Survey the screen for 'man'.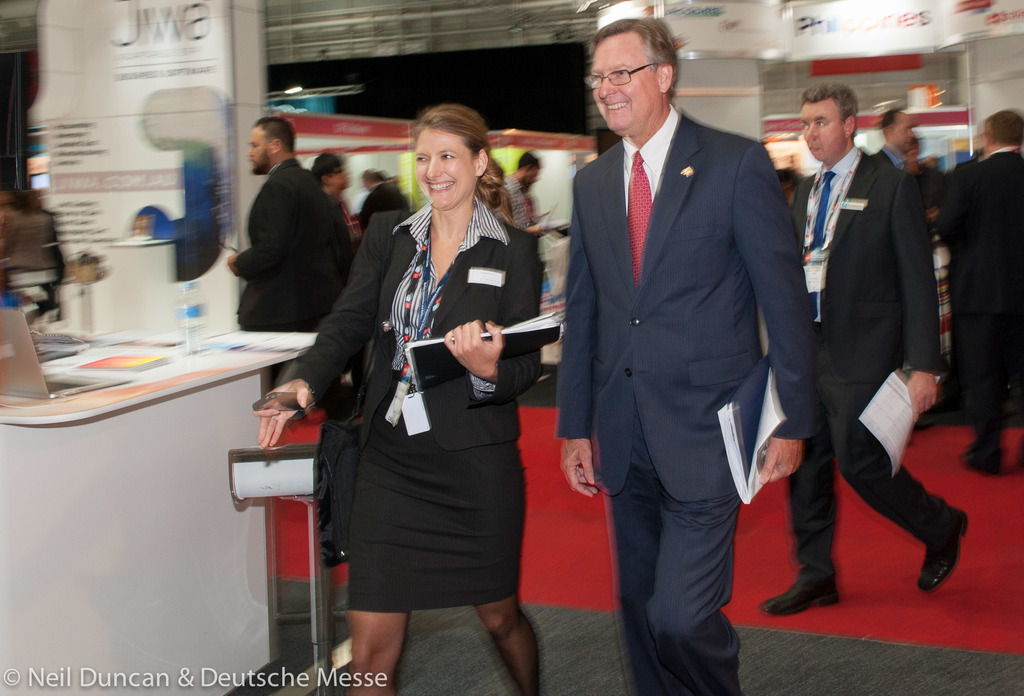
Survey found: BBox(316, 140, 380, 229).
